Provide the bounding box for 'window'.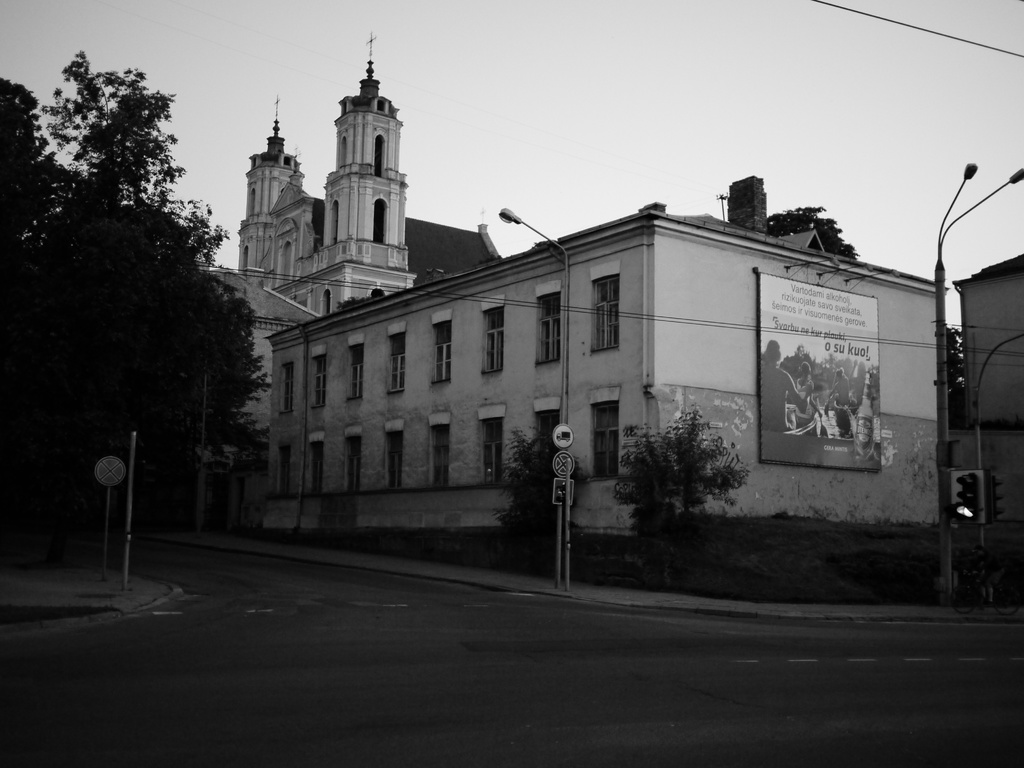
x1=432 y1=319 x2=449 y2=382.
